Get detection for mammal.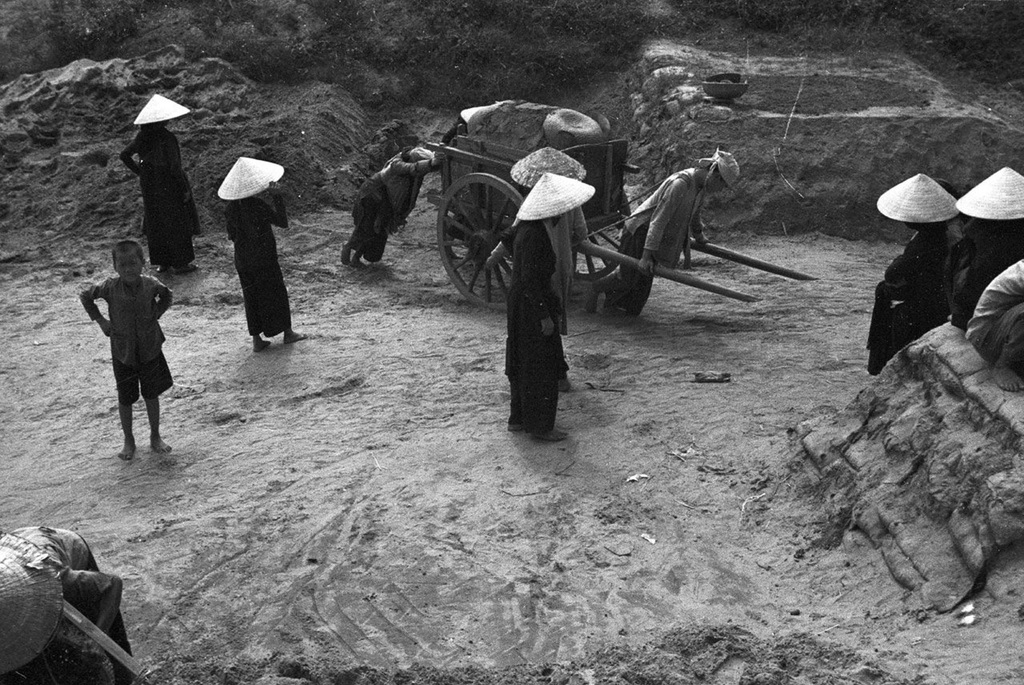
Detection: {"left": 220, "top": 153, "right": 294, "bottom": 351}.
